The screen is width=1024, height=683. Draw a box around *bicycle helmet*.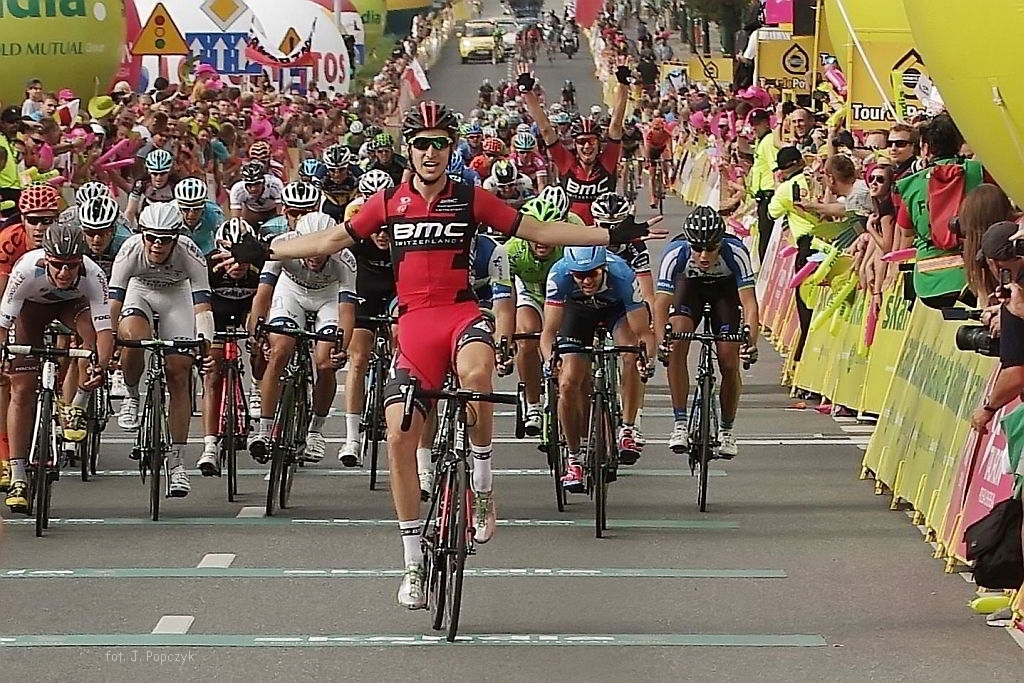
(23, 182, 55, 214).
